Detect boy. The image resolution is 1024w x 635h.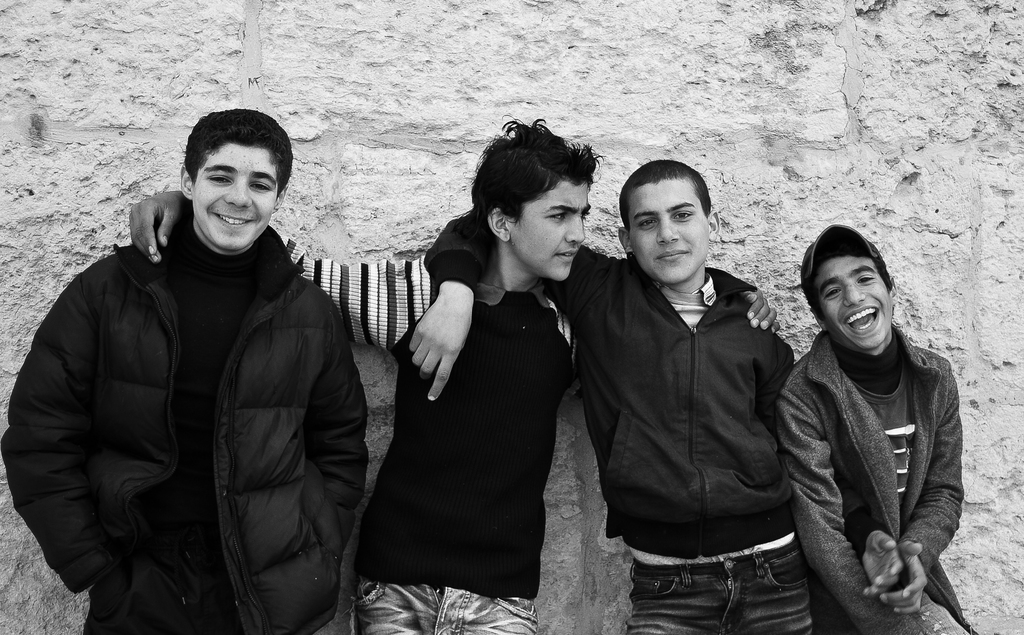
131/118/778/634.
